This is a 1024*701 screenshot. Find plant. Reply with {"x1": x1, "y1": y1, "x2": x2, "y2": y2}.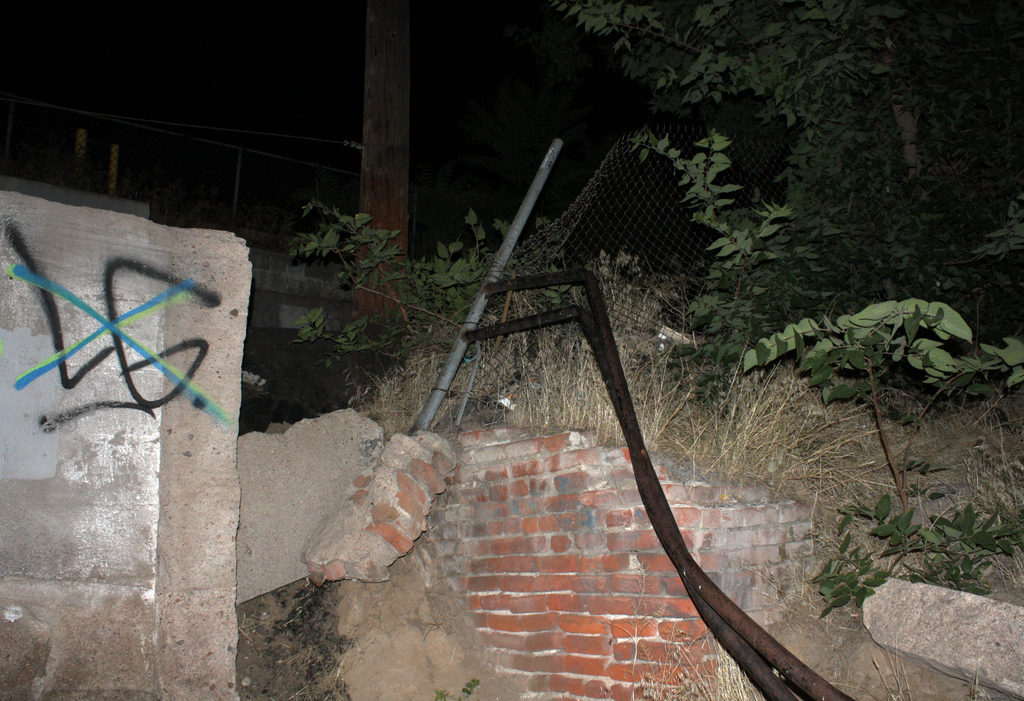
{"x1": 913, "y1": 334, "x2": 1023, "y2": 394}.
